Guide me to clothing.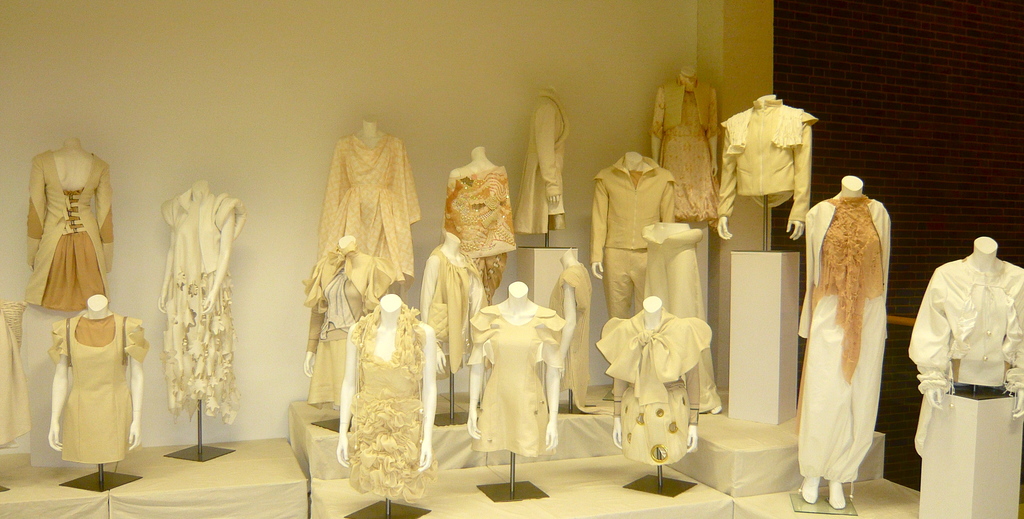
Guidance: [x1=0, y1=308, x2=30, y2=449].
